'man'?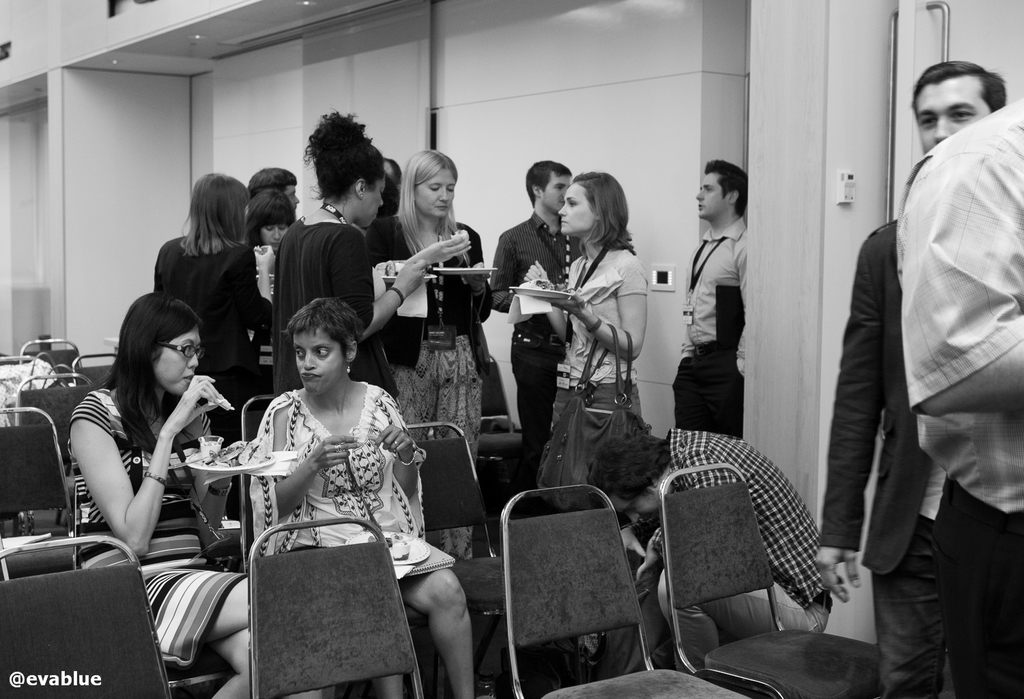
(882, 97, 1023, 698)
